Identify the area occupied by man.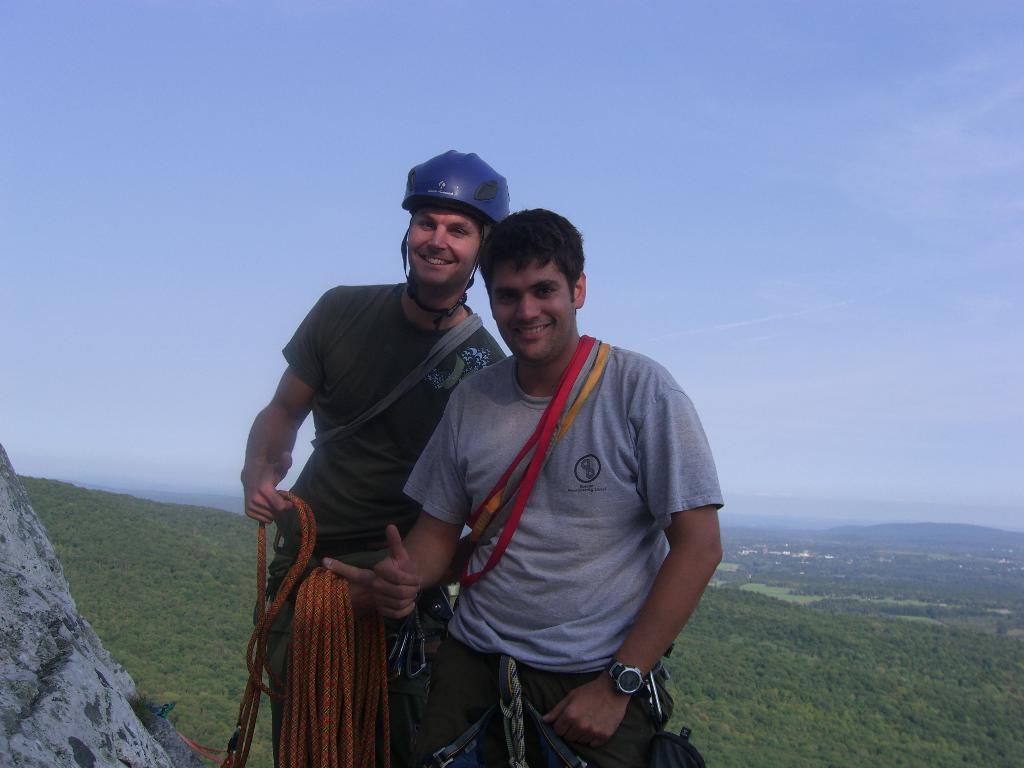
Area: <region>372, 211, 717, 767</region>.
